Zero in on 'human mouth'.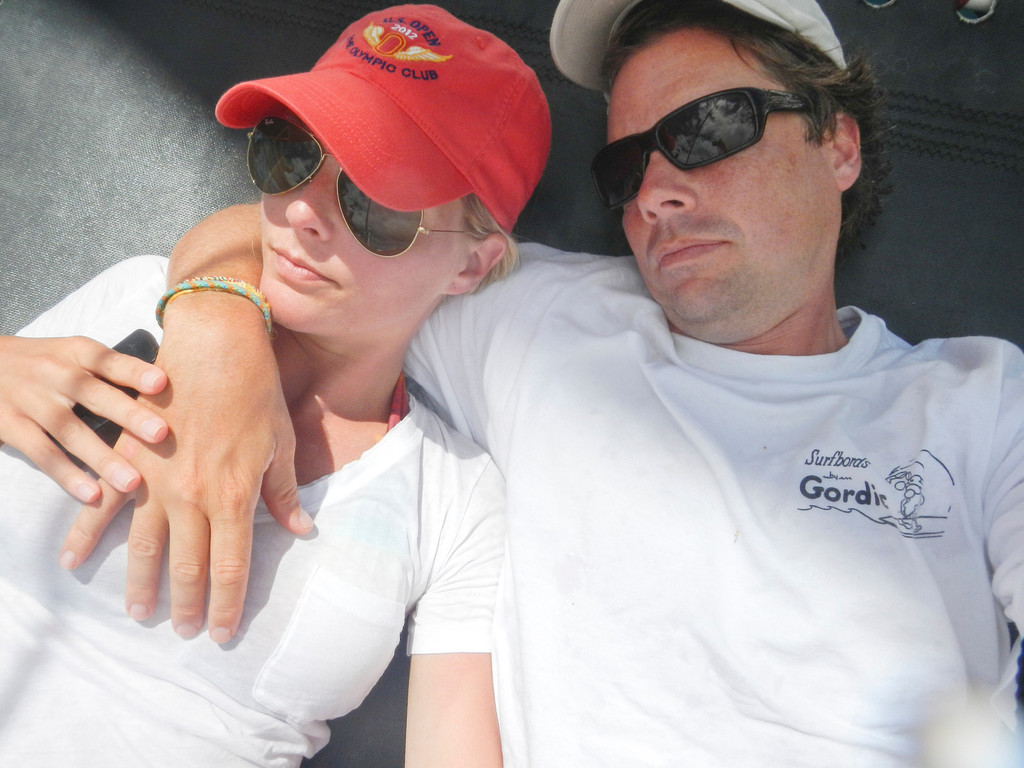
Zeroed in: [x1=653, y1=237, x2=726, y2=271].
